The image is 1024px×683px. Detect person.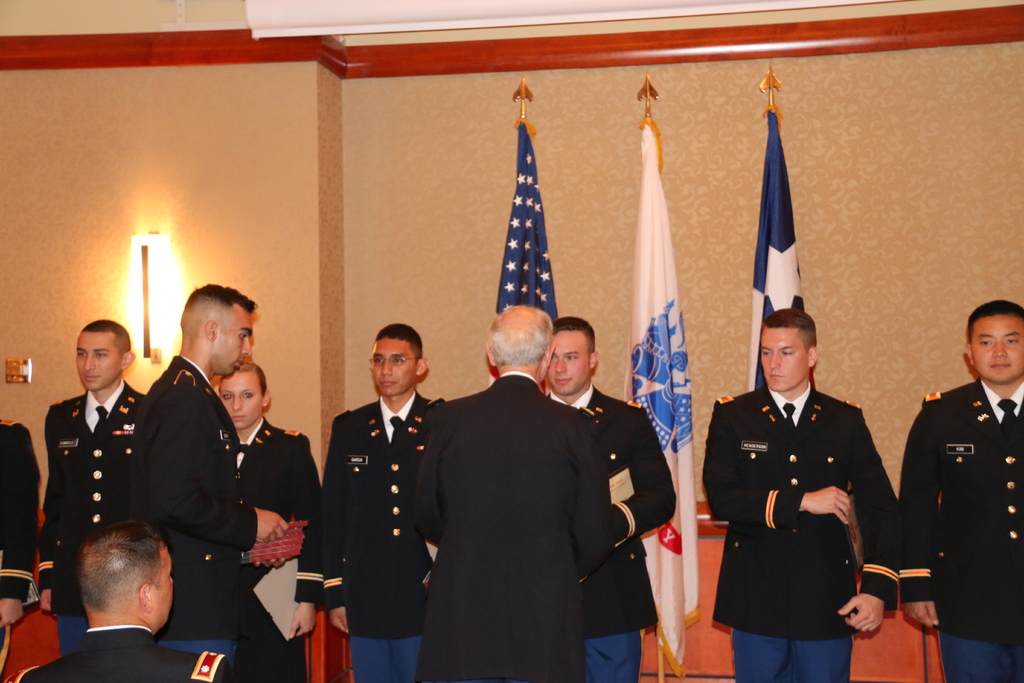
Detection: (x1=10, y1=521, x2=234, y2=682).
